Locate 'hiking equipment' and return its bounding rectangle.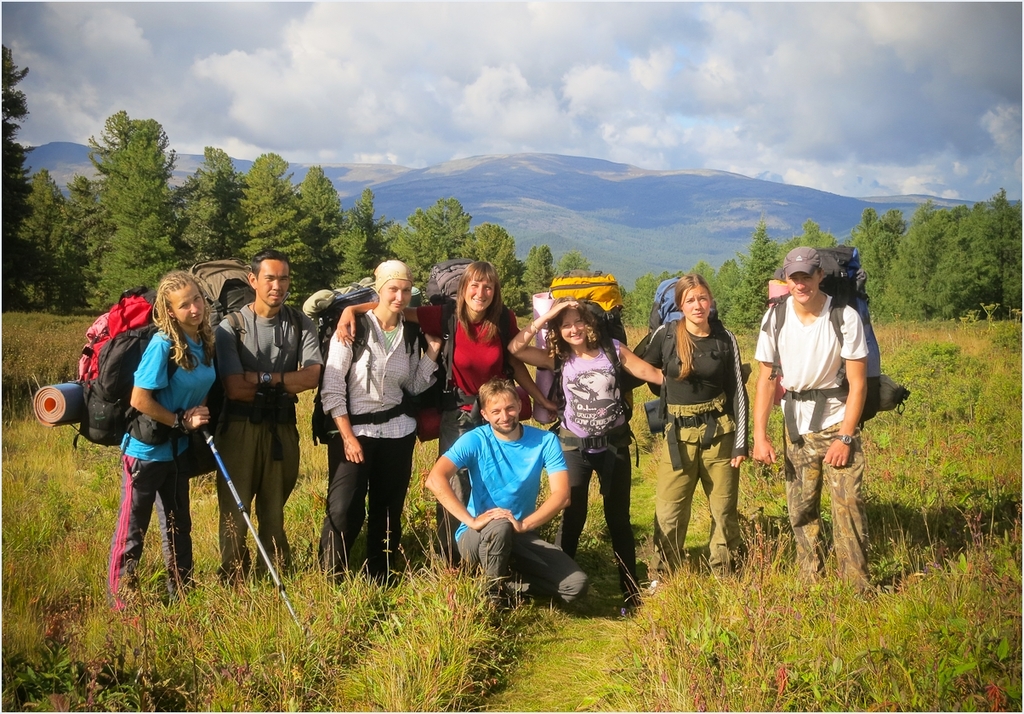
BBox(190, 258, 304, 373).
